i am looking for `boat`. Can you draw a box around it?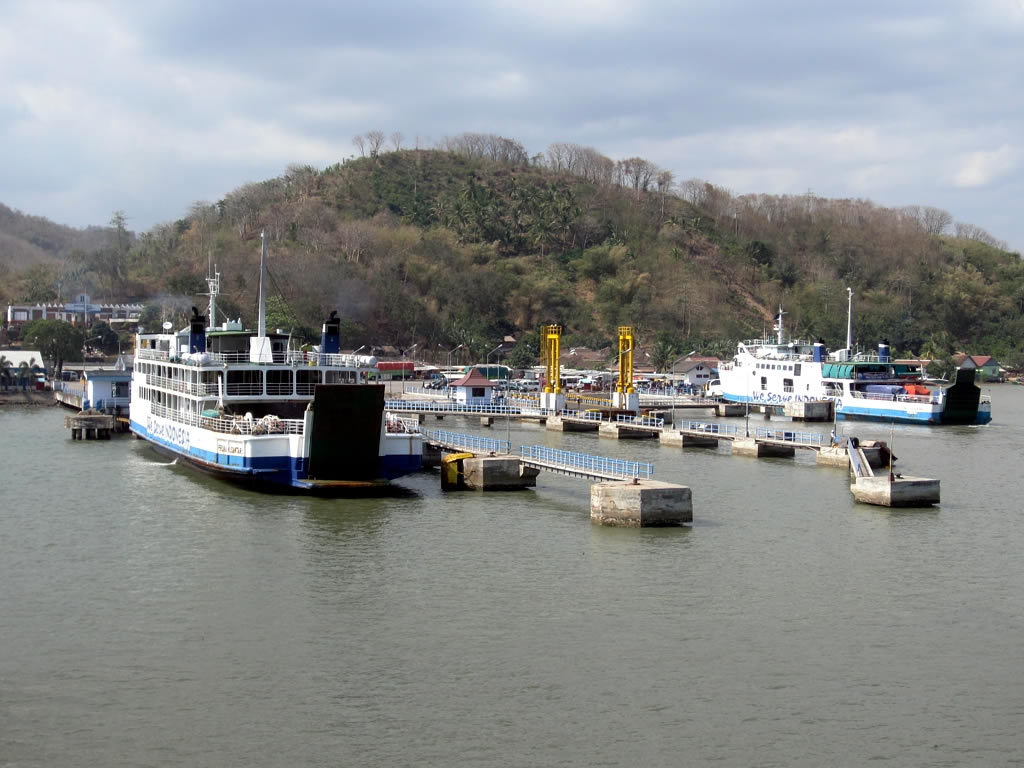
Sure, the bounding box is pyautogui.locateOnScreen(120, 255, 434, 493).
